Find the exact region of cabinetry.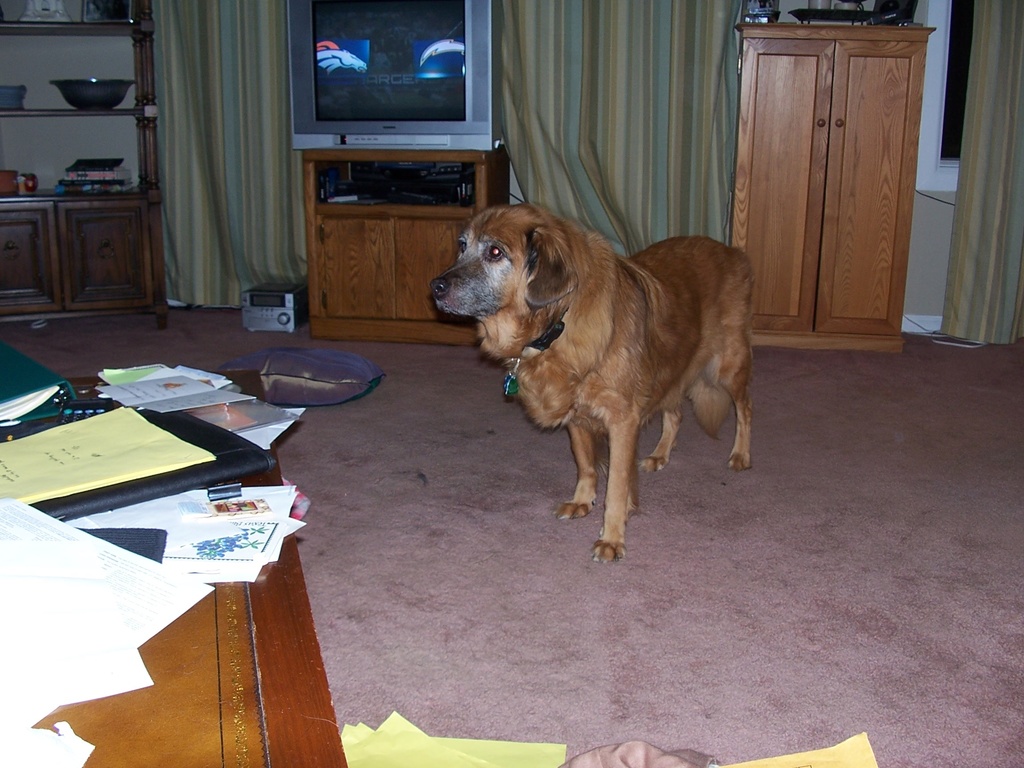
Exact region: region(1, 208, 52, 307).
